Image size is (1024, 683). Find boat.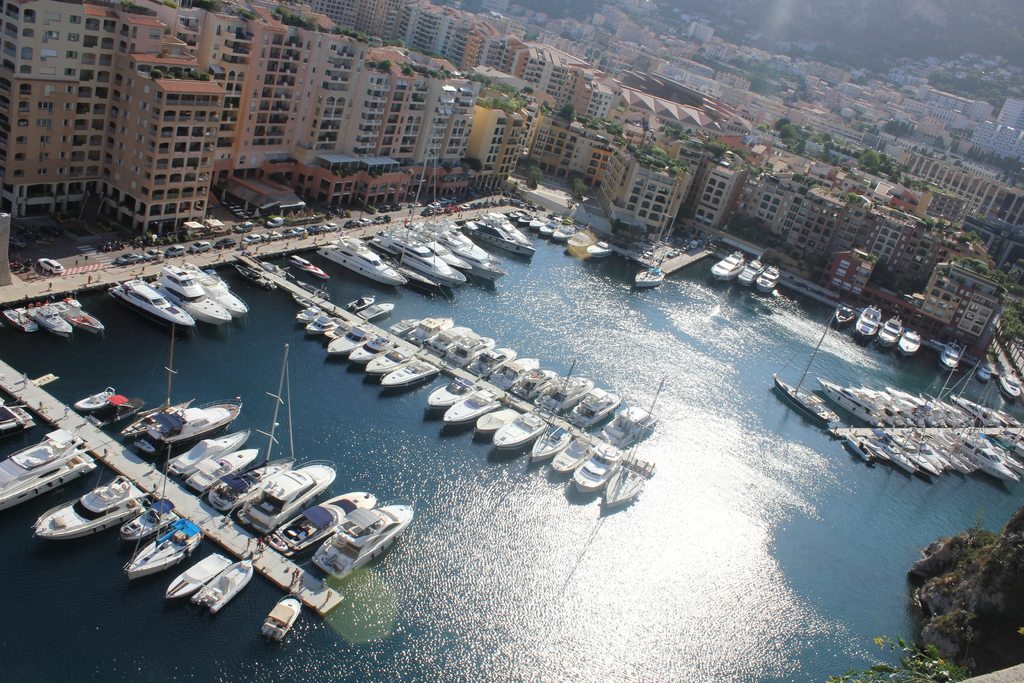
<region>122, 444, 205, 579</region>.
